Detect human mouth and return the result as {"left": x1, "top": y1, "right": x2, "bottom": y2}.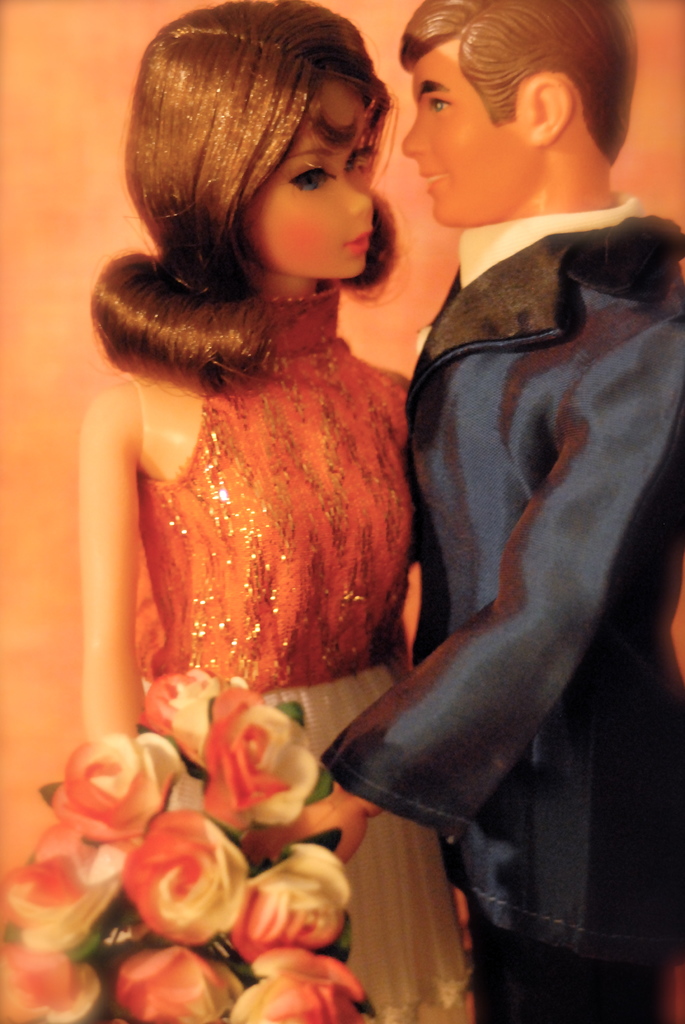
{"left": 417, "top": 168, "right": 443, "bottom": 189}.
